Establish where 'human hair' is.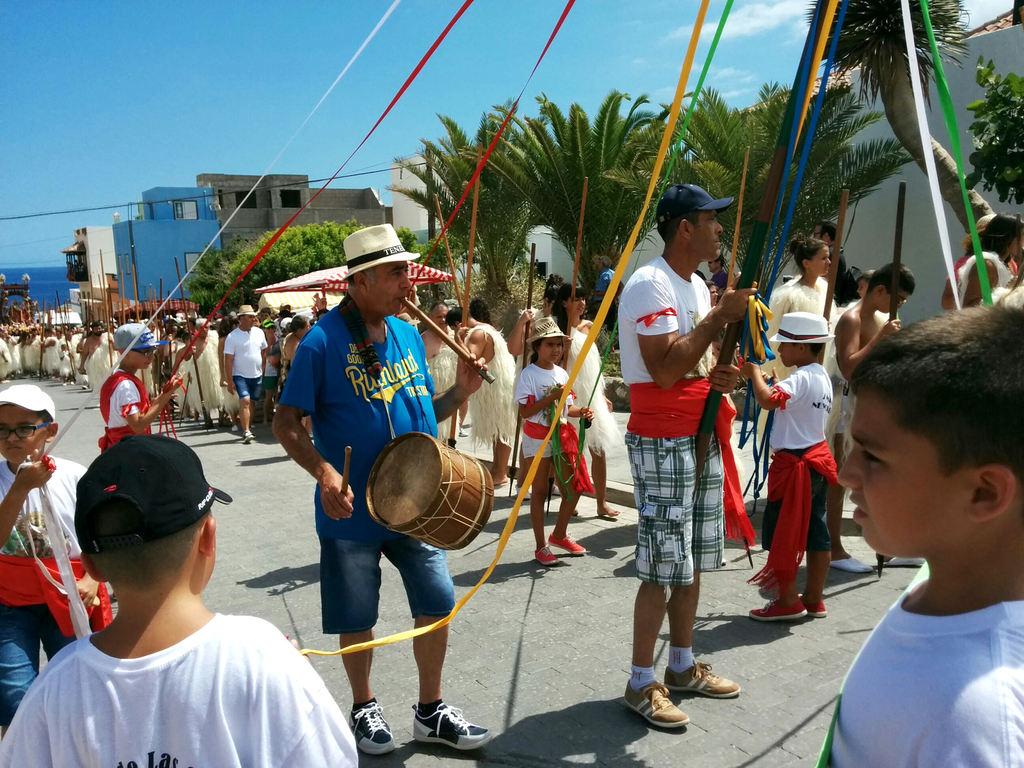
Established at region(547, 270, 566, 294).
